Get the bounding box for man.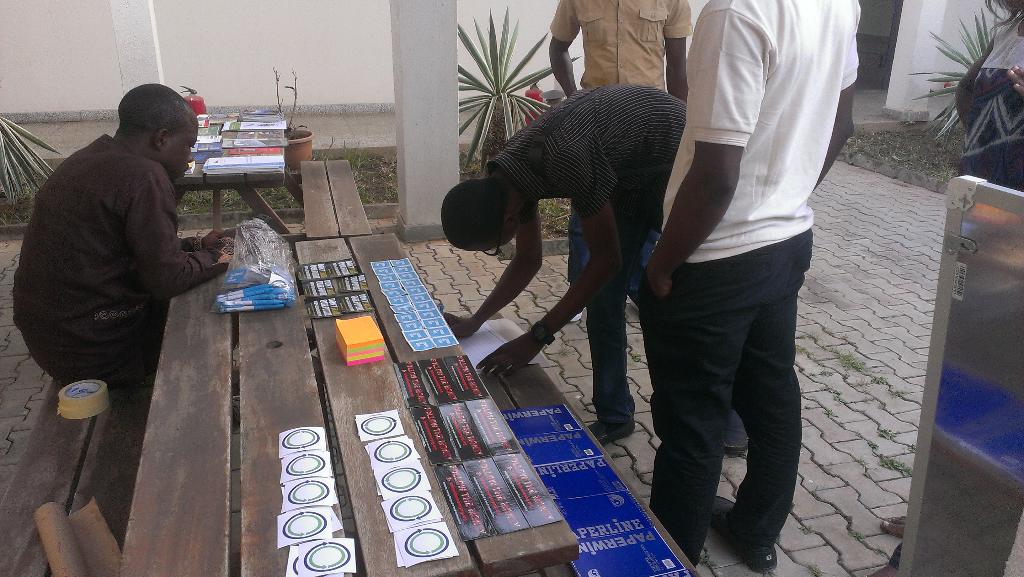
636 0 866 568.
